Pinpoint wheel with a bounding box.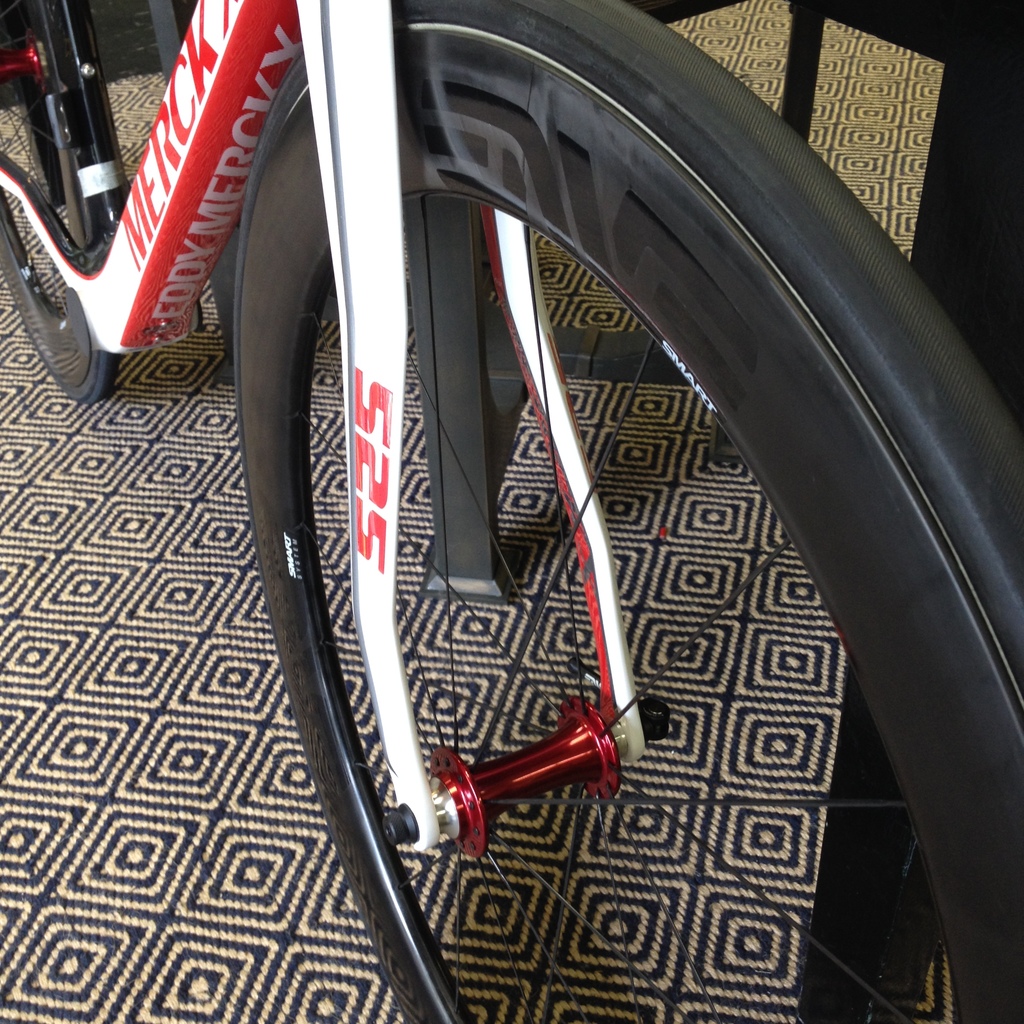
bbox=[0, 0, 116, 403].
